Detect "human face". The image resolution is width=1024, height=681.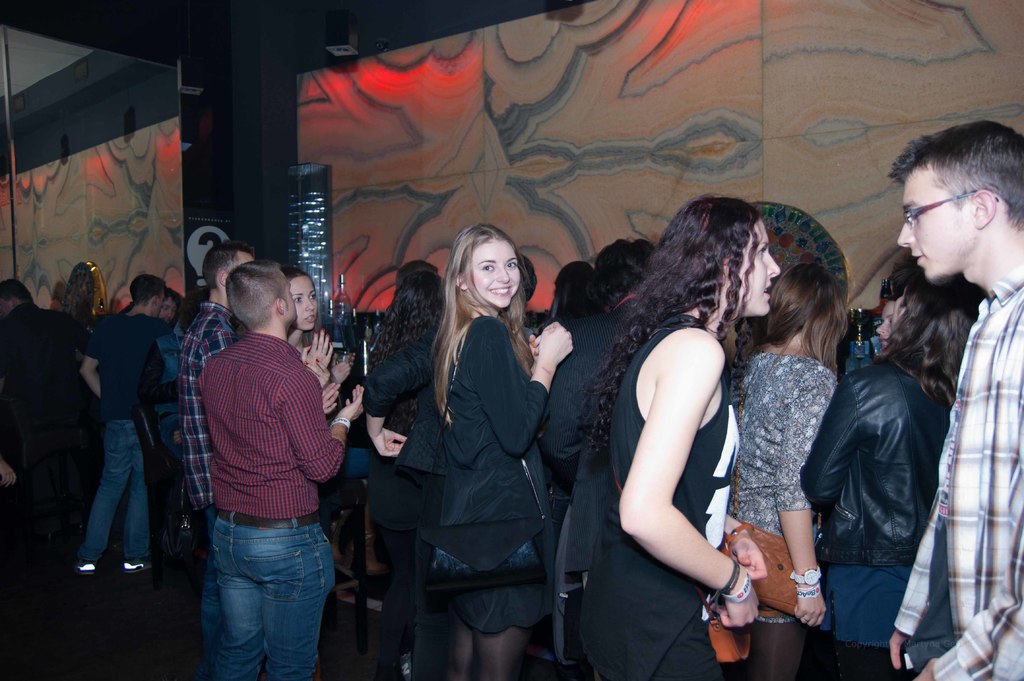
region(469, 238, 523, 309).
